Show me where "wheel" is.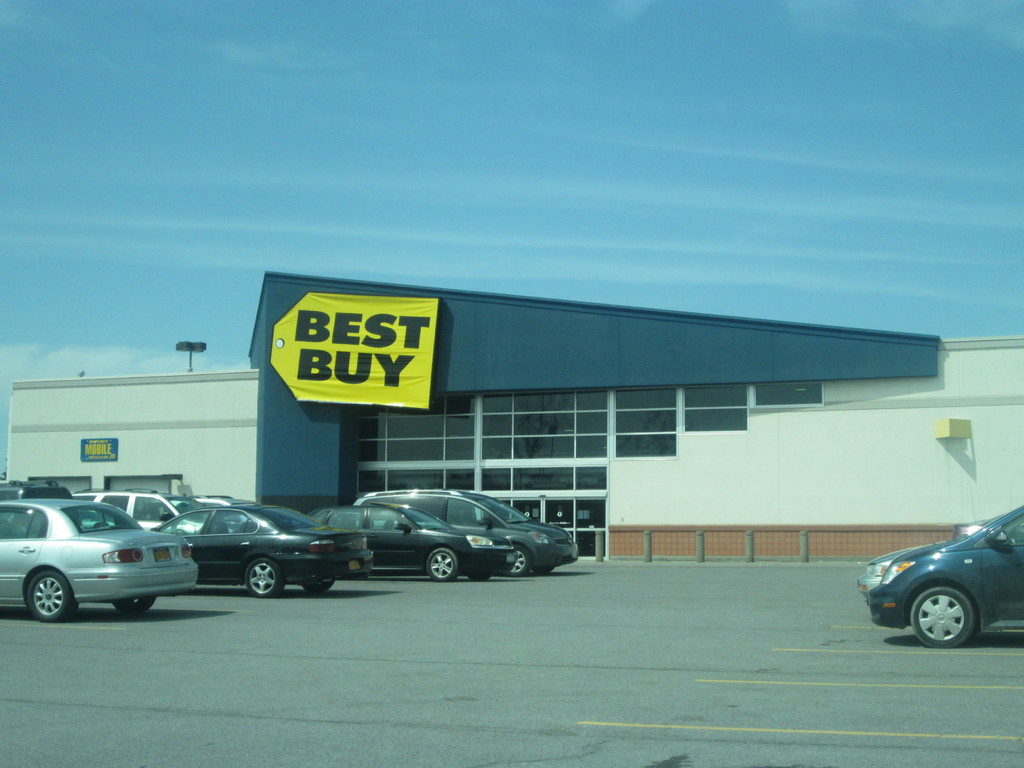
"wheel" is at x1=465 y1=573 x2=486 y2=582.
